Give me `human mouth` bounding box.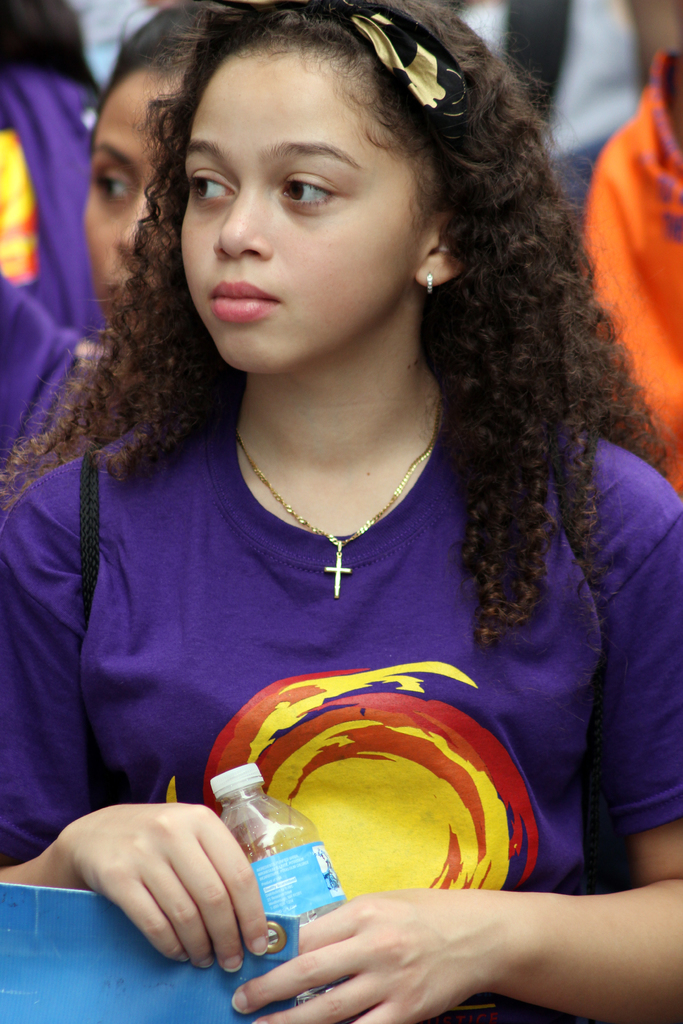
region(202, 271, 288, 330).
